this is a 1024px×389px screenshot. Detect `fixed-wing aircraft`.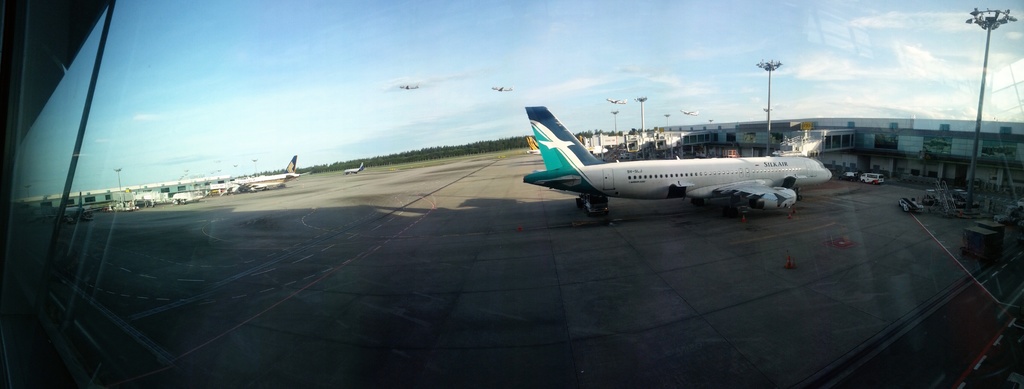
detection(512, 100, 854, 211).
